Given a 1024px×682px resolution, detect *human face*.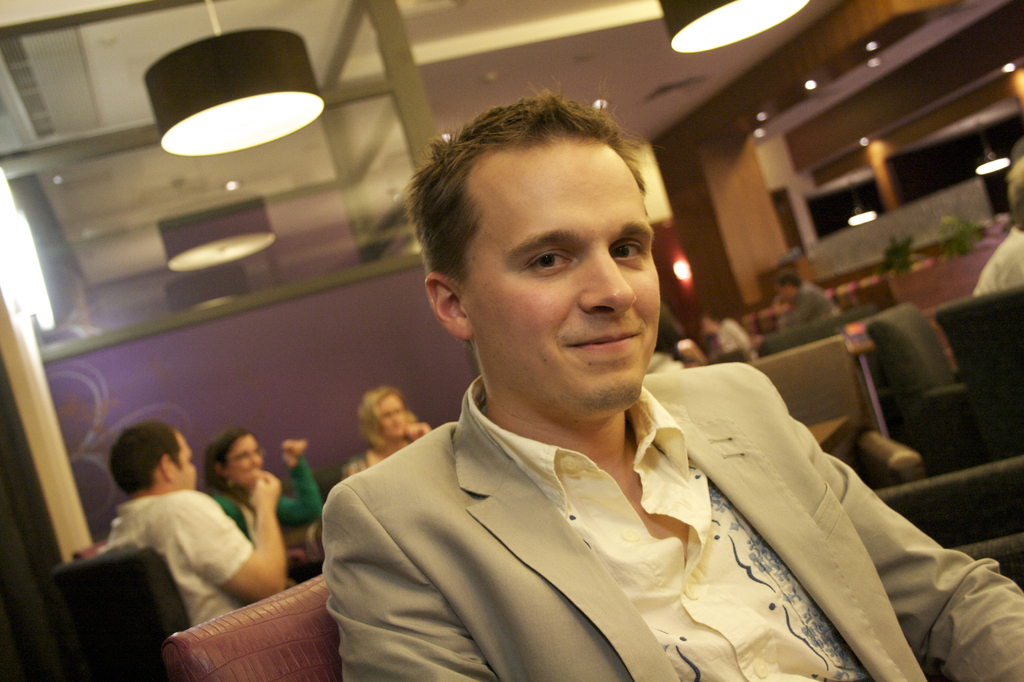
rect(463, 134, 660, 414).
